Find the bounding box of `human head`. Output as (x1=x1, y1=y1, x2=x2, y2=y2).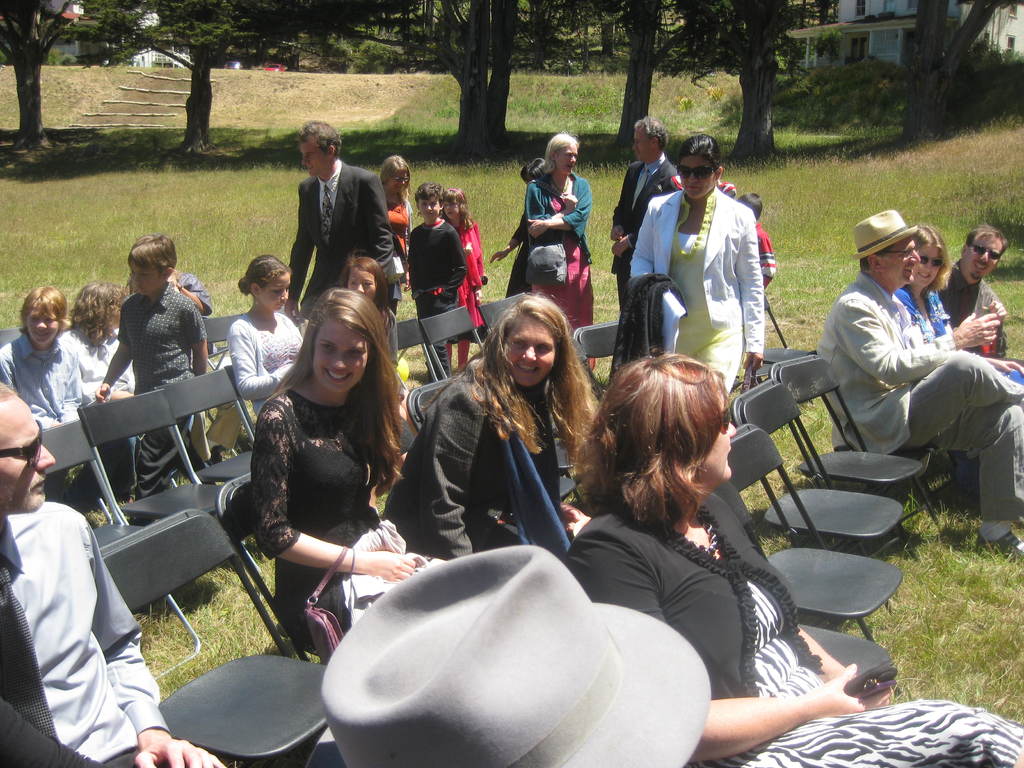
(x1=412, y1=180, x2=444, y2=220).
